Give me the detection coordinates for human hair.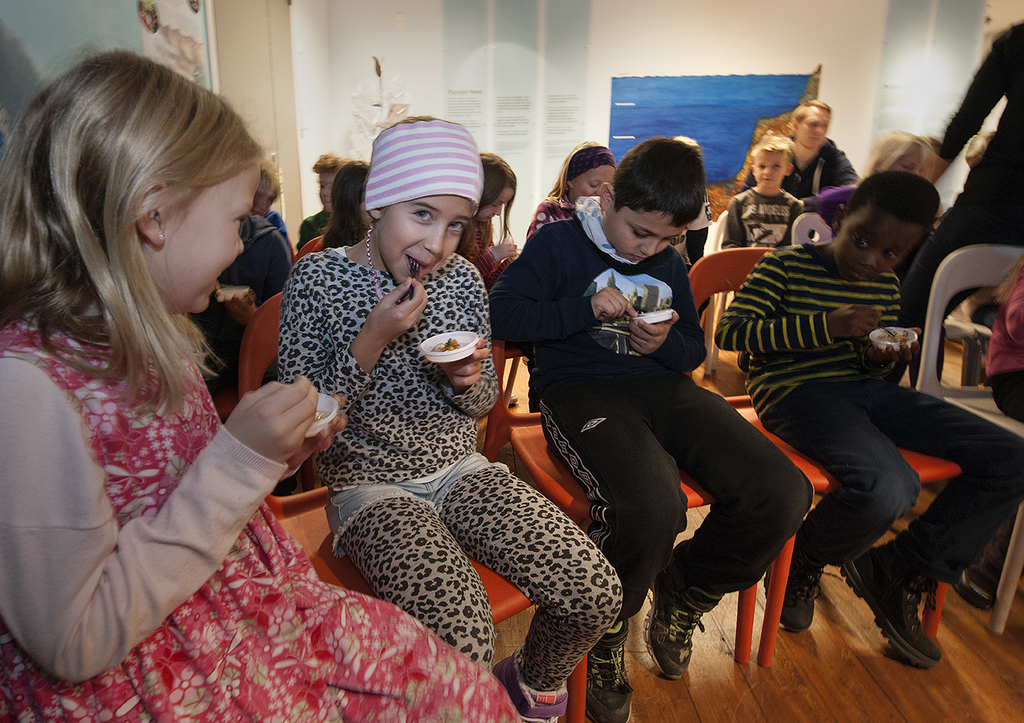
[left=794, top=101, right=830, bottom=132].
